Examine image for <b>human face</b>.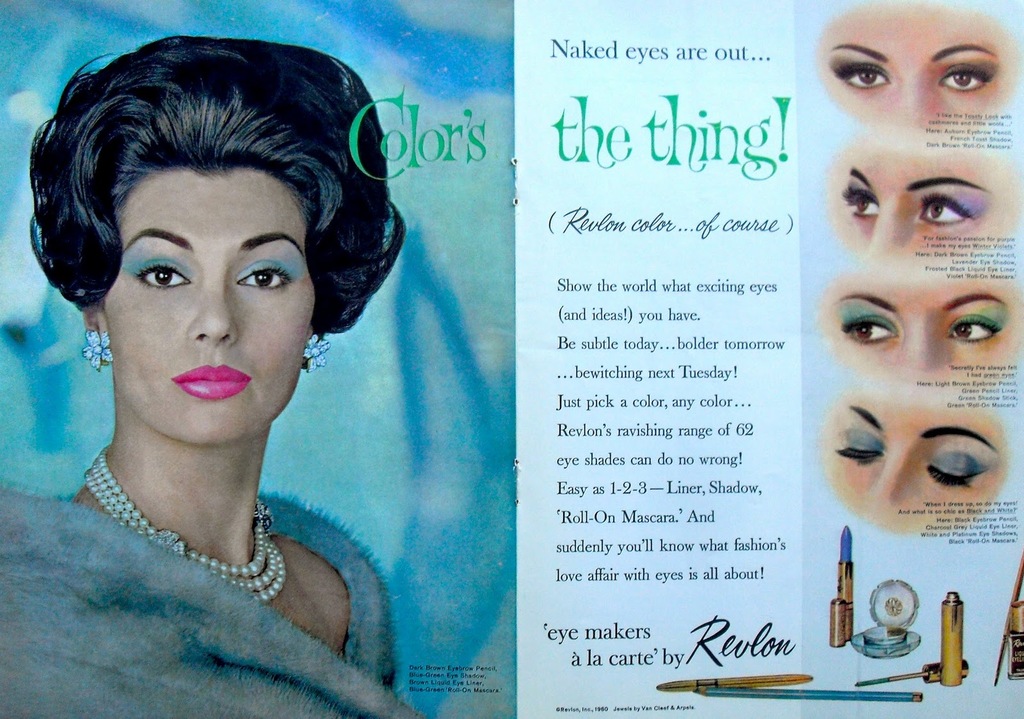
Examination result: bbox=[825, 148, 1011, 261].
